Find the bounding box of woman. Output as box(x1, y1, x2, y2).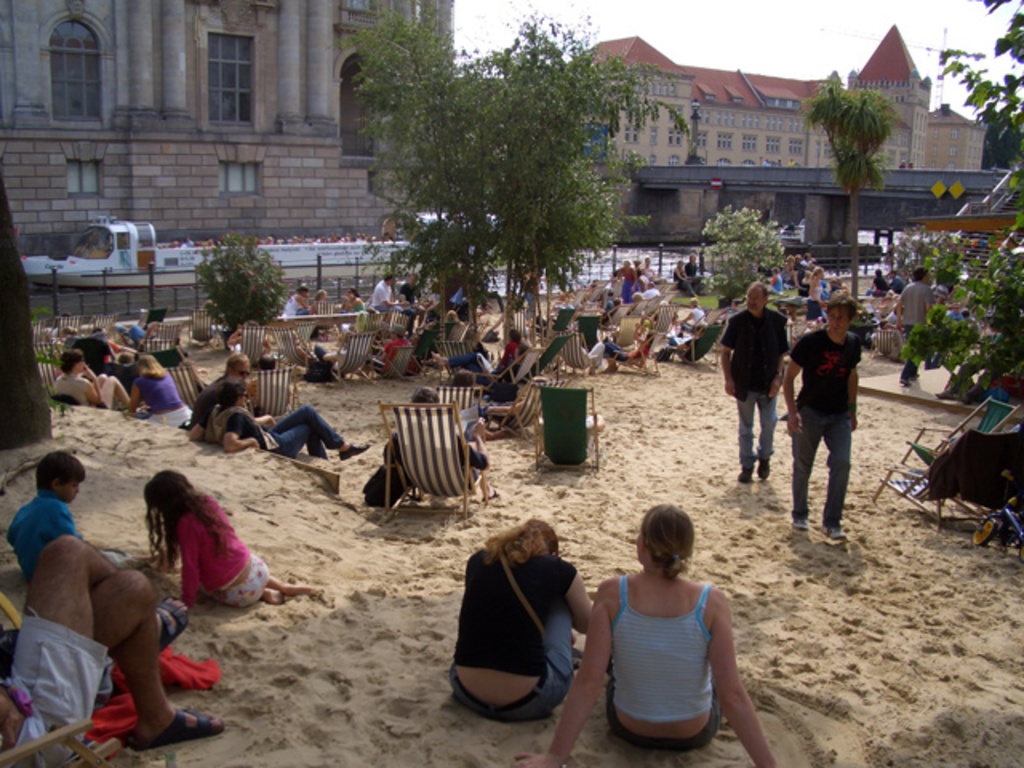
box(339, 288, 365, 322).
